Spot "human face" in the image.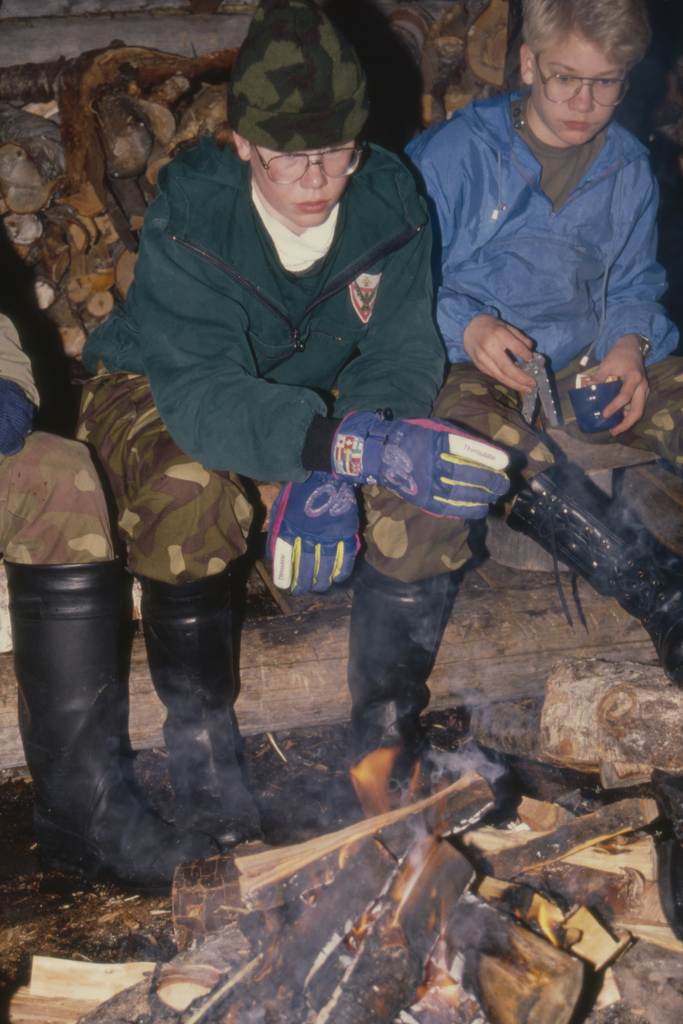
"human face" found at locate(250, 146, 357, 225).
